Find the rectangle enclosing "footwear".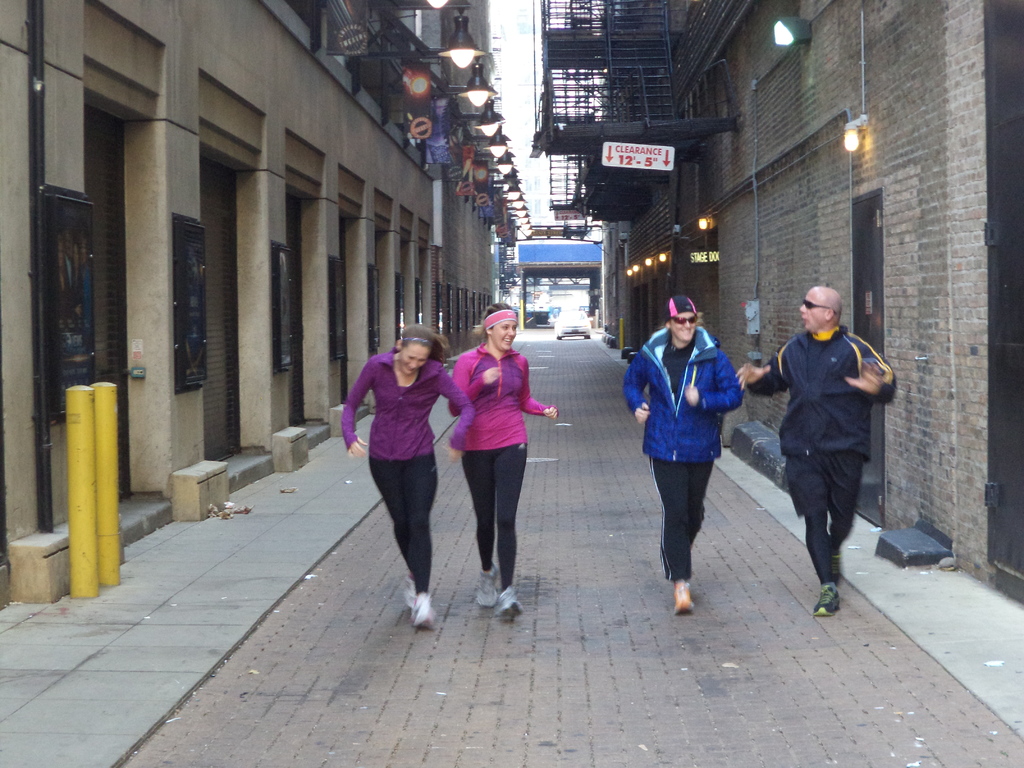
[415, 598, 436, 630].
